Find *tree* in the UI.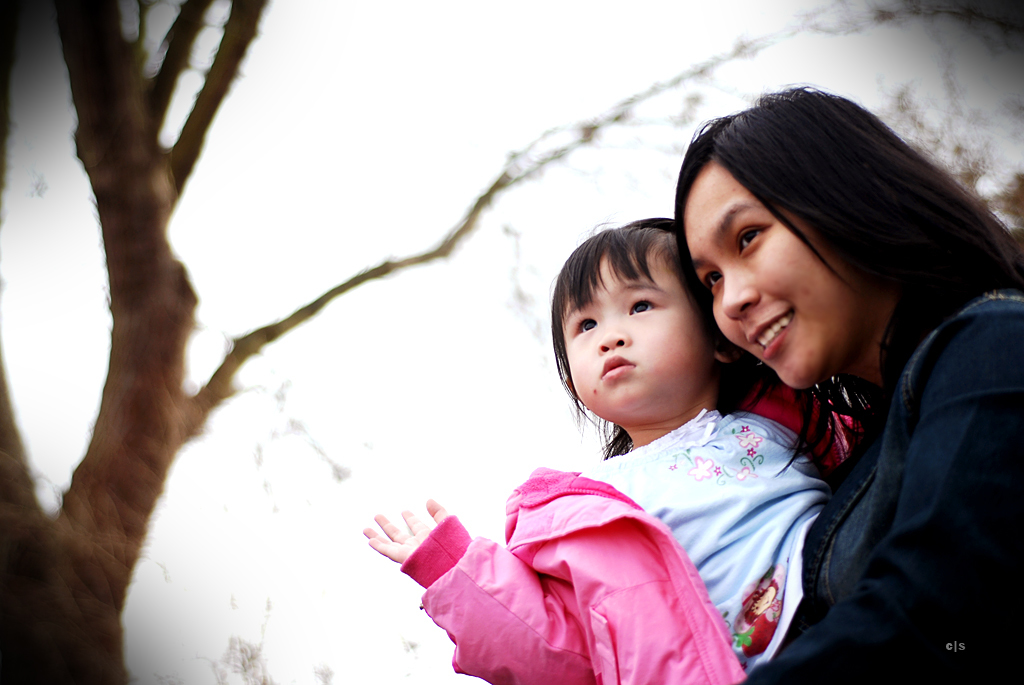
UI element at (x1=0, y1=12, x2=970, y2=679).
